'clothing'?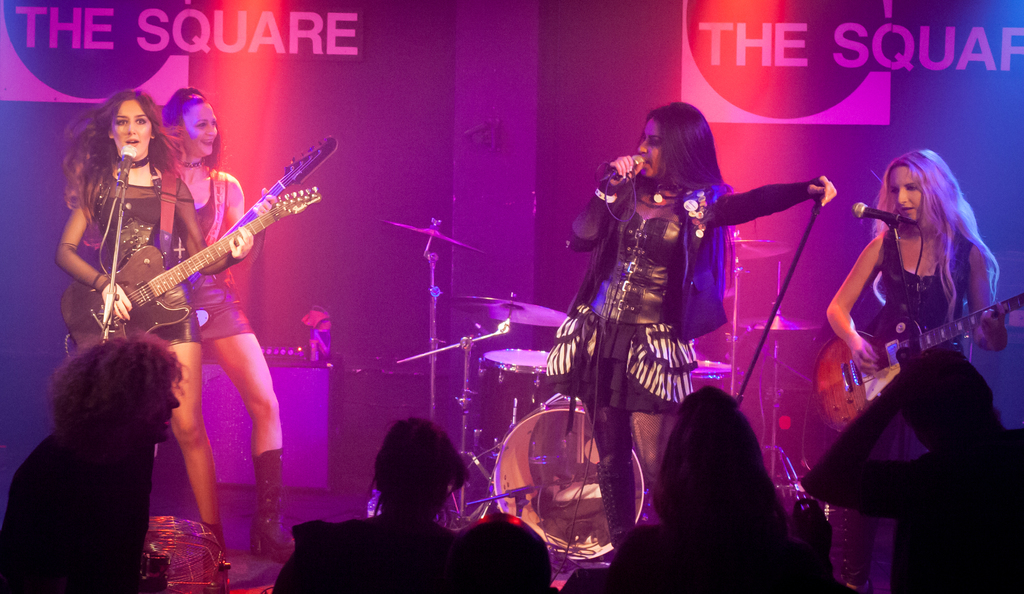
bbox=(178, 160, 252, 346)
